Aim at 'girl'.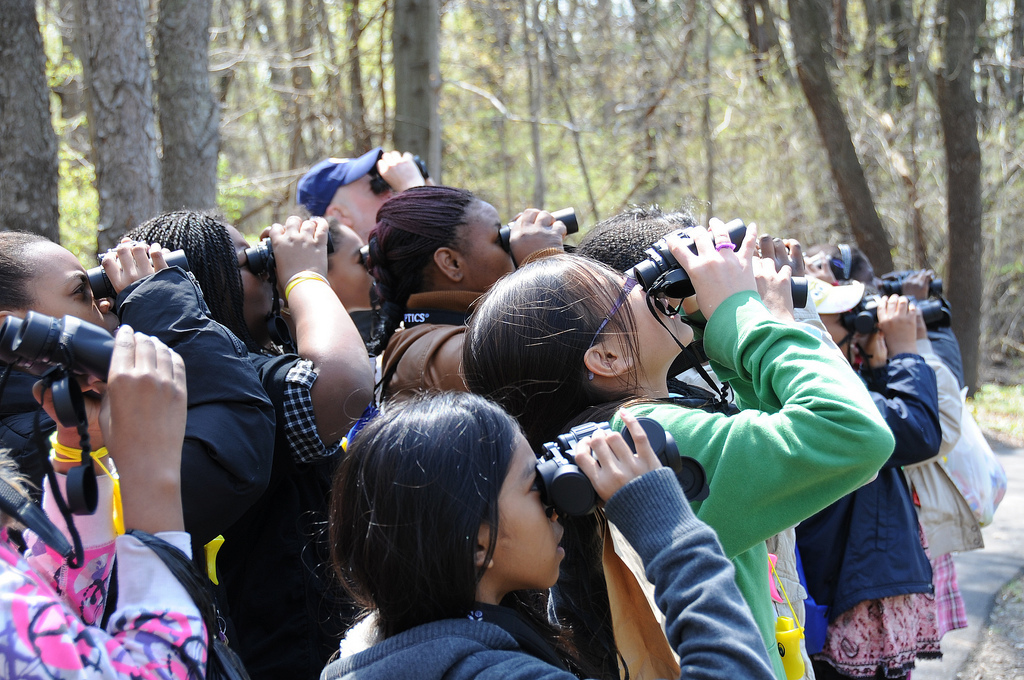
Aimed at 0 323 207 679.
